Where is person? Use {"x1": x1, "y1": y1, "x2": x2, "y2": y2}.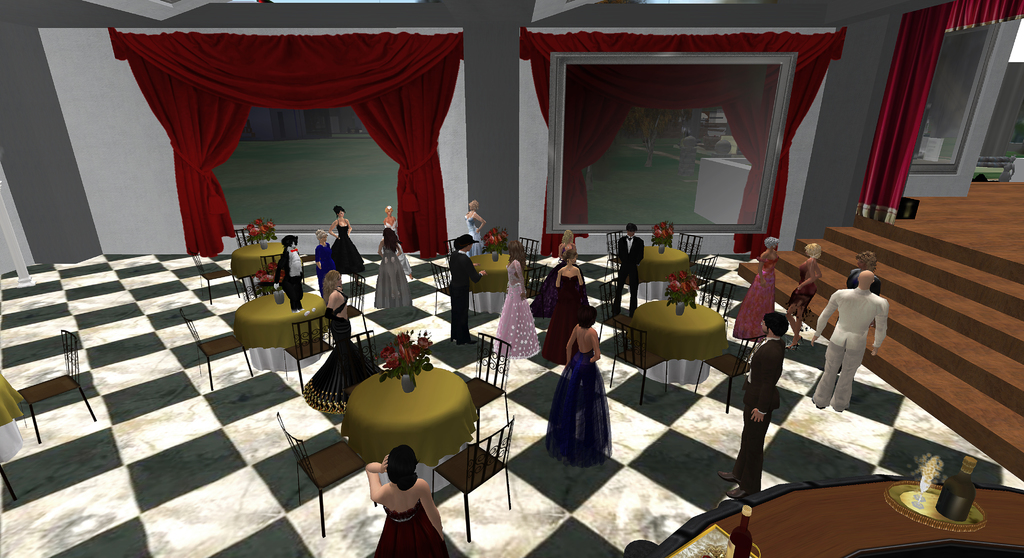
{"x1": 788, "y1": 236, "x2": 826, "y2": 337}.
